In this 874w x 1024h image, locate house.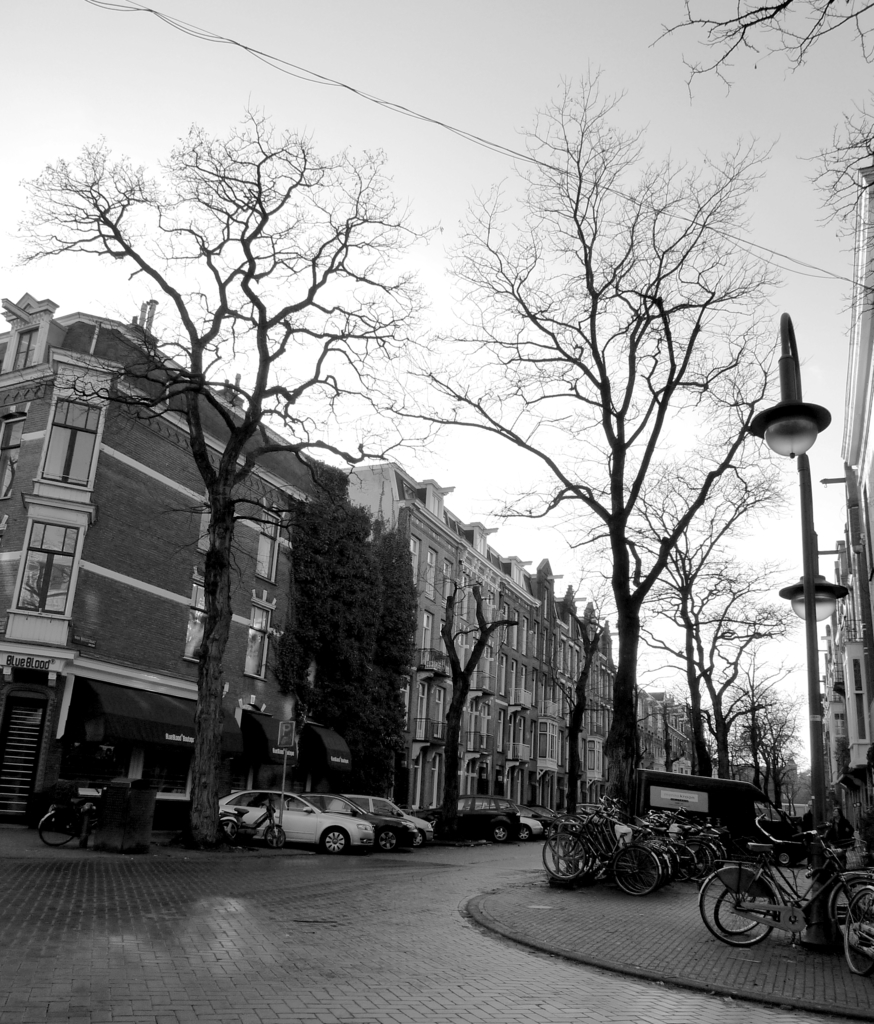
Bounding box: 635 689 823 837.
